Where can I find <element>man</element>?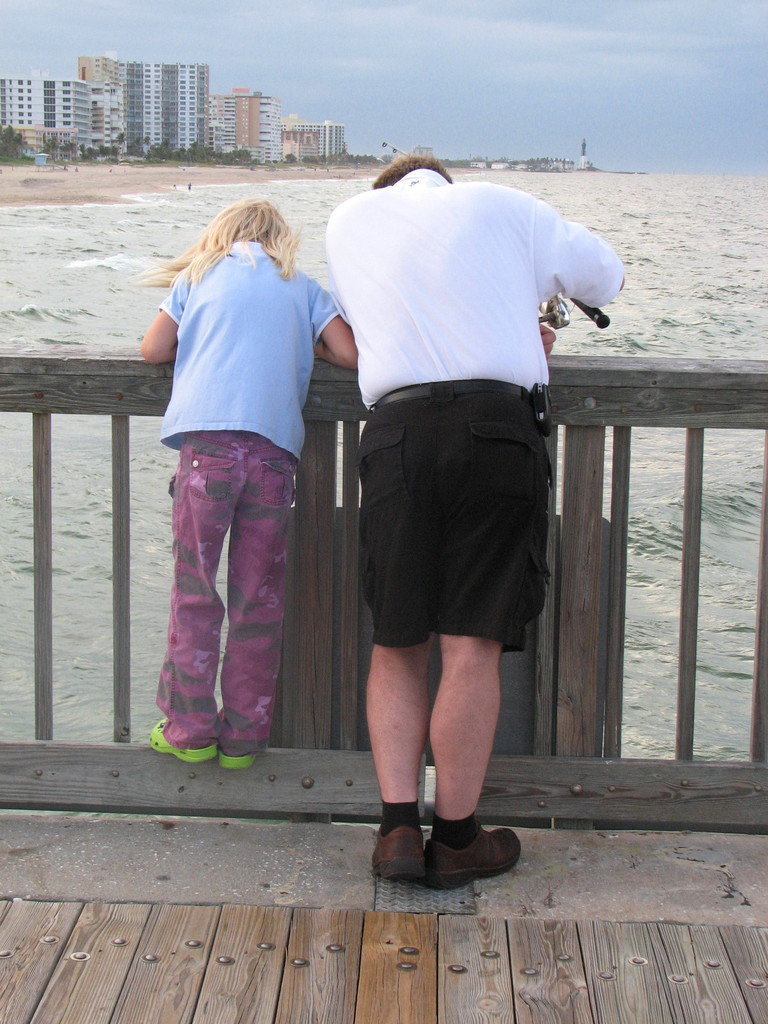
You can find it at x1=303 y1=127 x2=611 y2=873.
